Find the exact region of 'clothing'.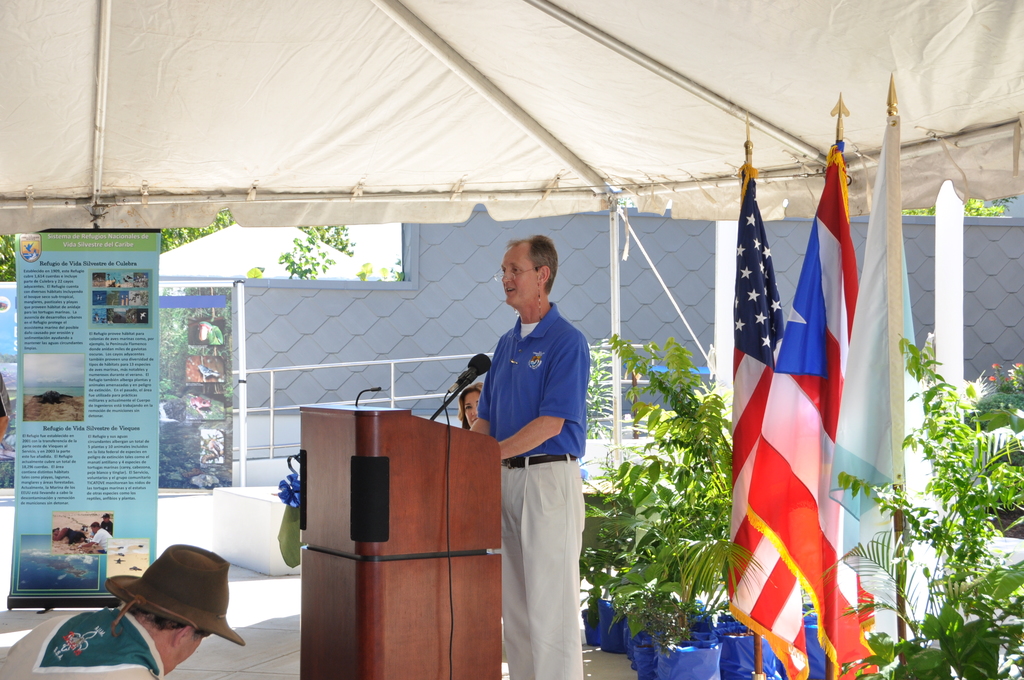
Exact region: (93,529,113,555).
